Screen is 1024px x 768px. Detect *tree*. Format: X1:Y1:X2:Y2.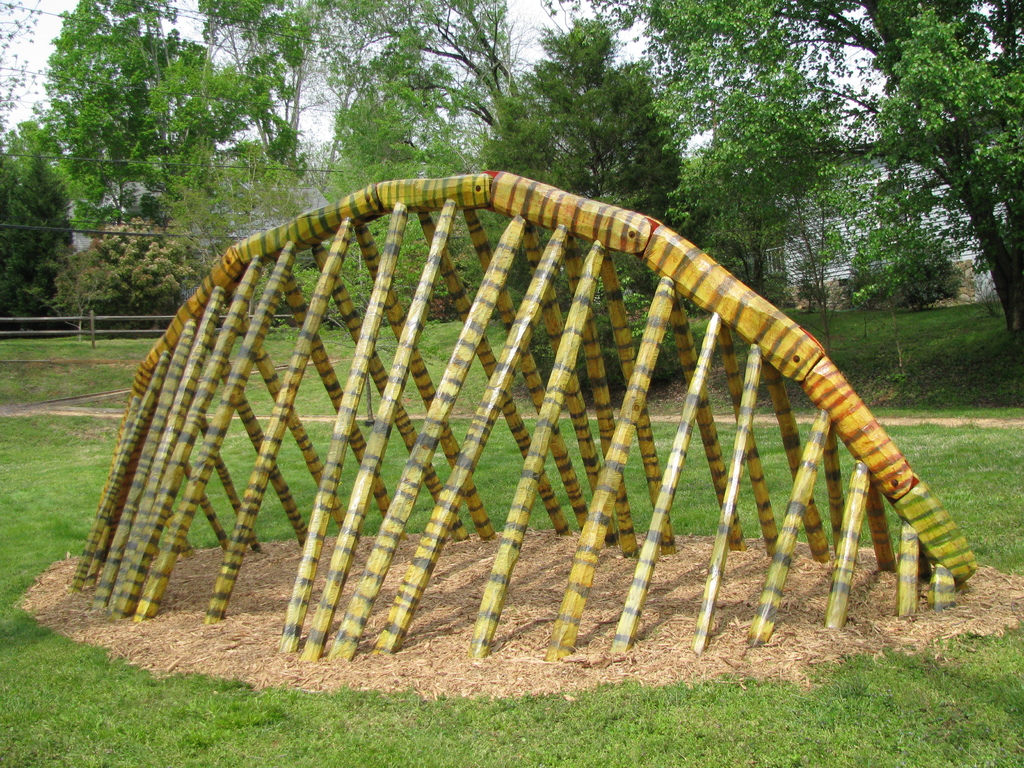
493:17:676:391.
